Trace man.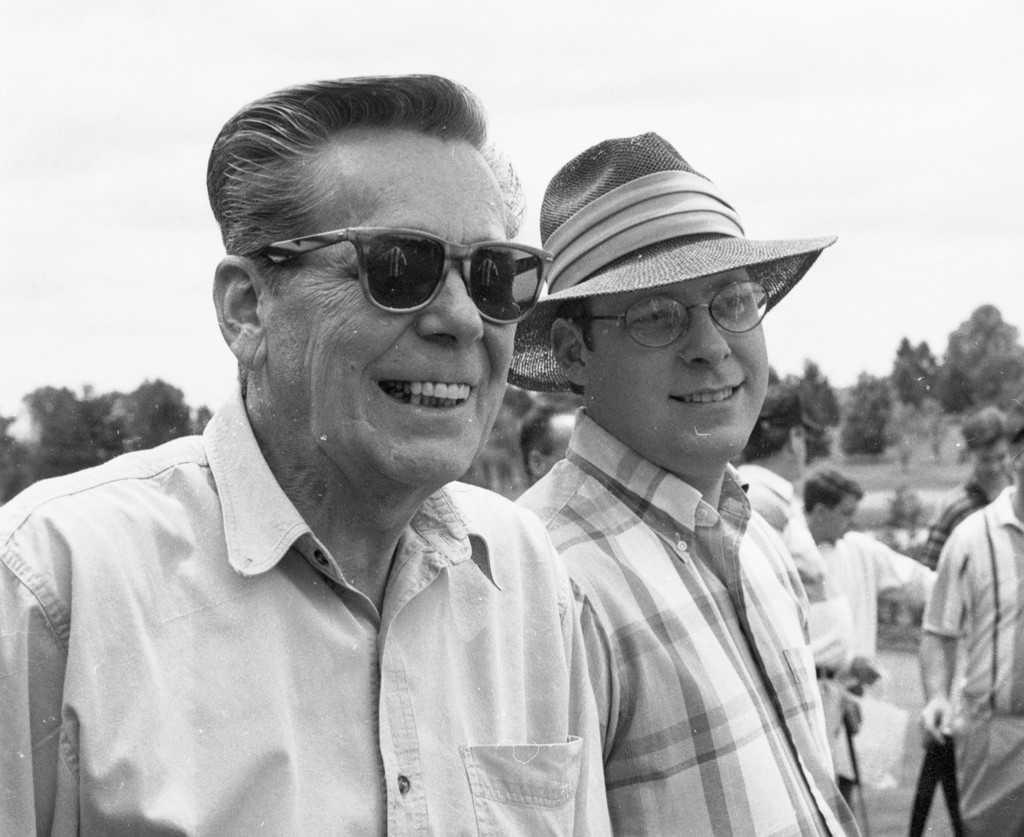
Traced to box(803, 468, 941, 803).
